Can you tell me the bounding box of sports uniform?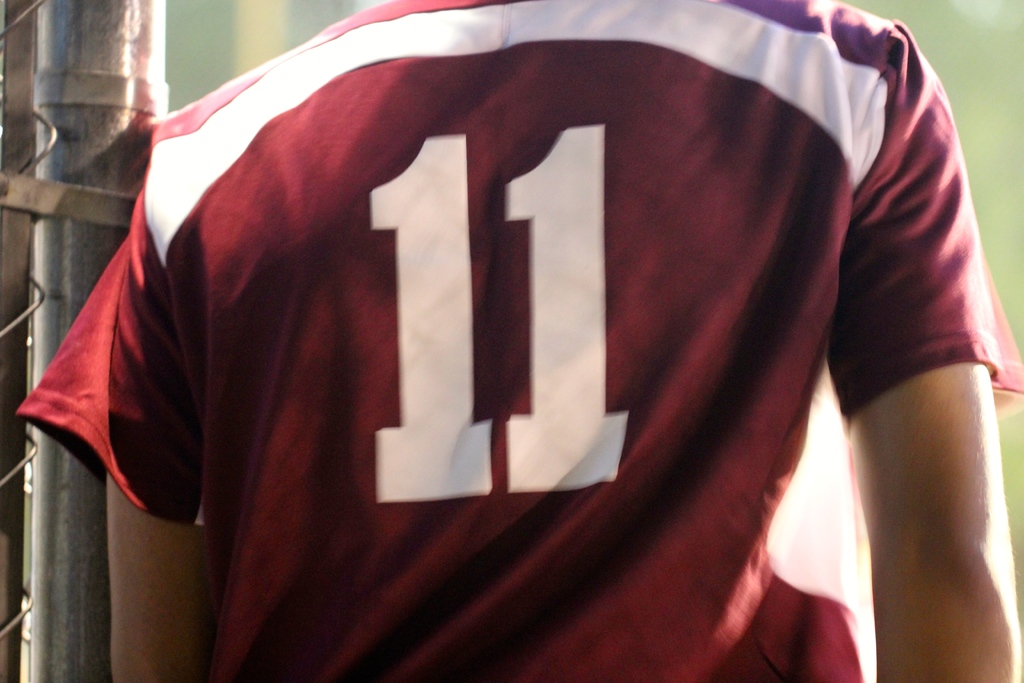
box(16, 0, 1023, 682).
